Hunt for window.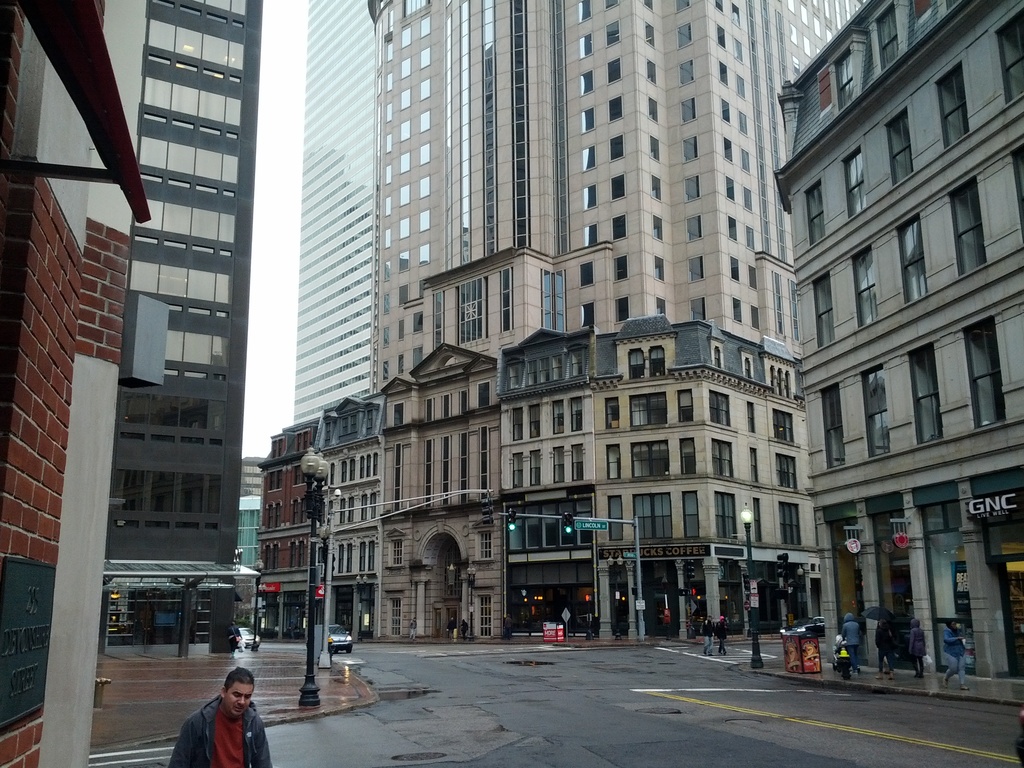
Hunted down at rect(401, 287, 410, 303).
